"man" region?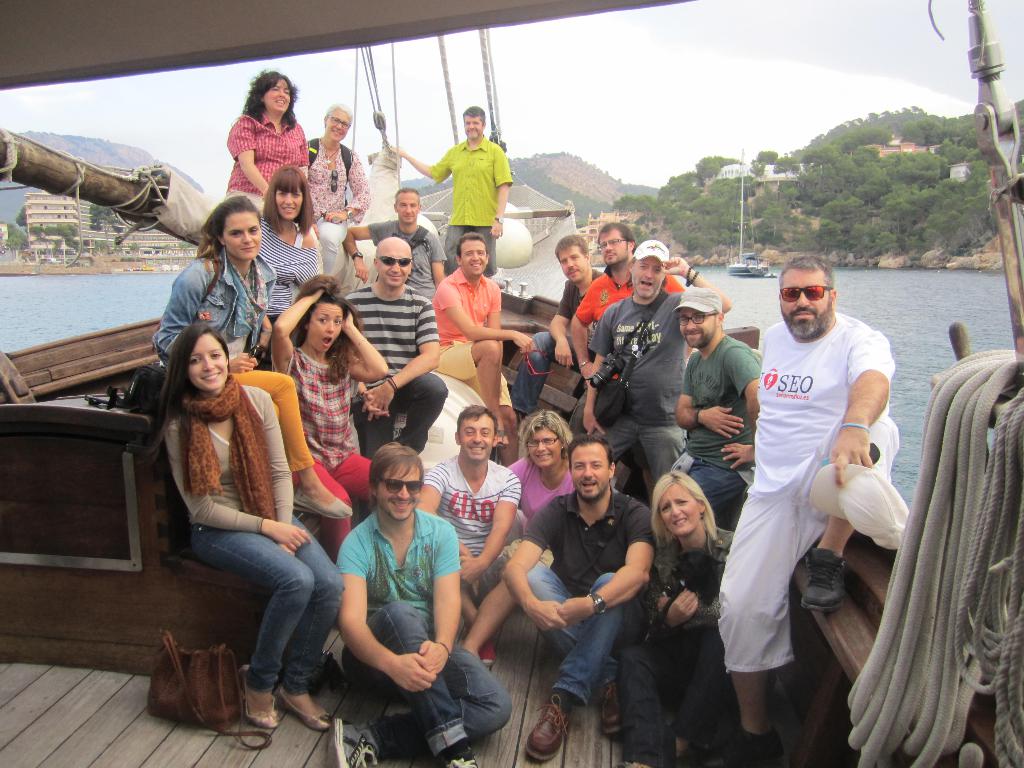
BBox(500, 431, 660, 763)
